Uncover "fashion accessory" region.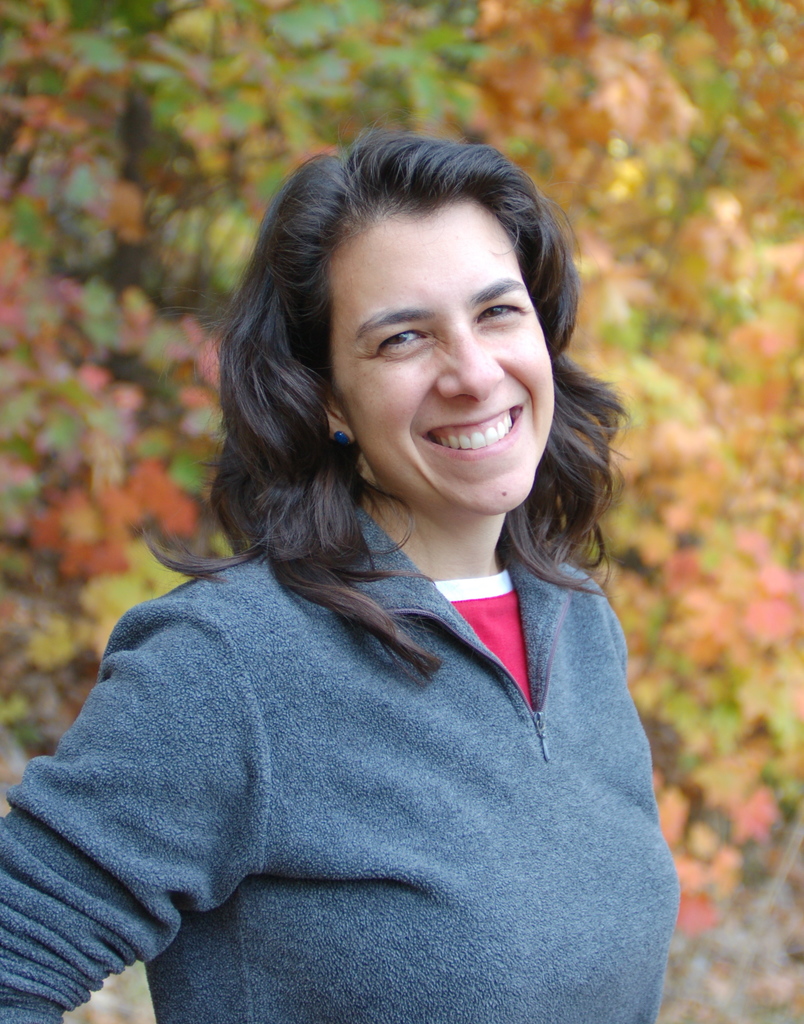
Uncovered: x1=332, y1=424, x2=347, y2=453.
